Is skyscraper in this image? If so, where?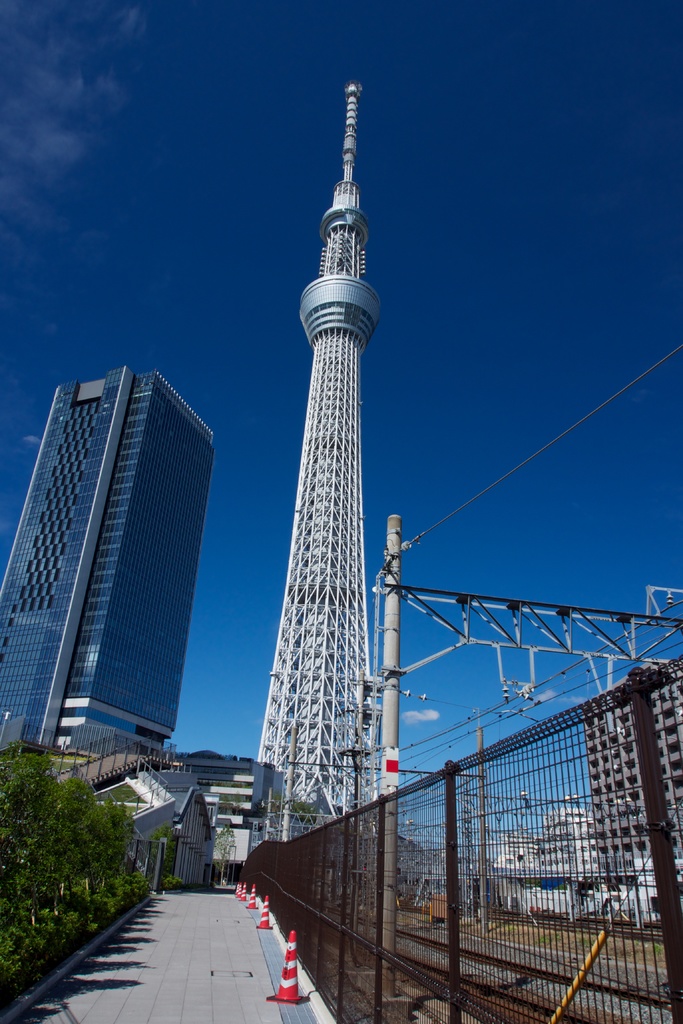
Yes, at BBox(254, 84, 383, 911).
